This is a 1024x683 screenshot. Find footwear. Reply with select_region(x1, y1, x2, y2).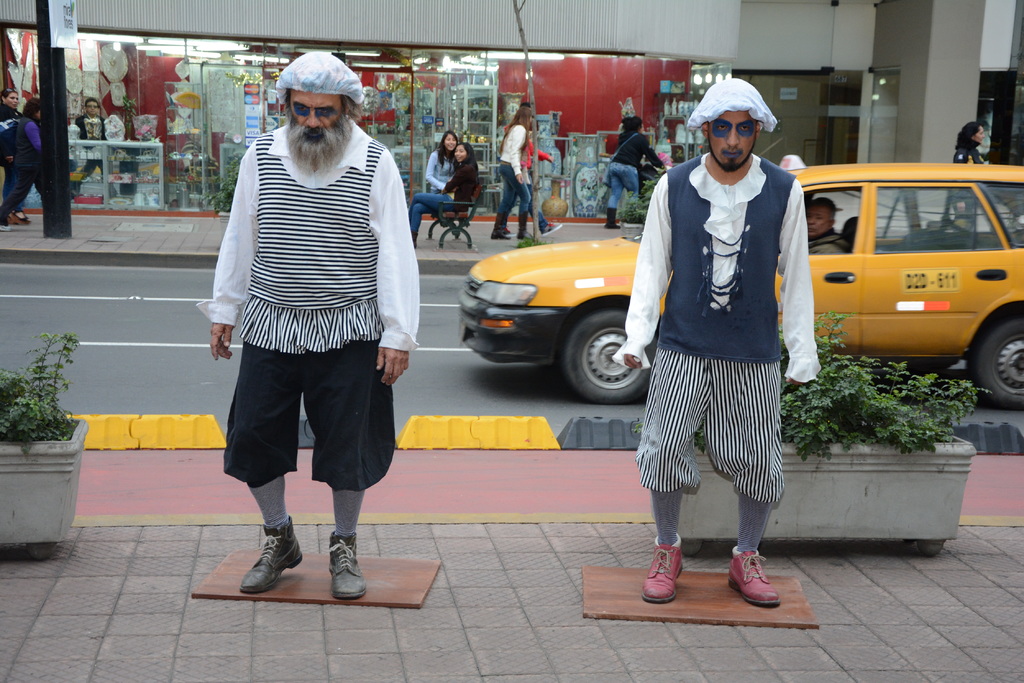
select_region(328, 527, 367, 600).
